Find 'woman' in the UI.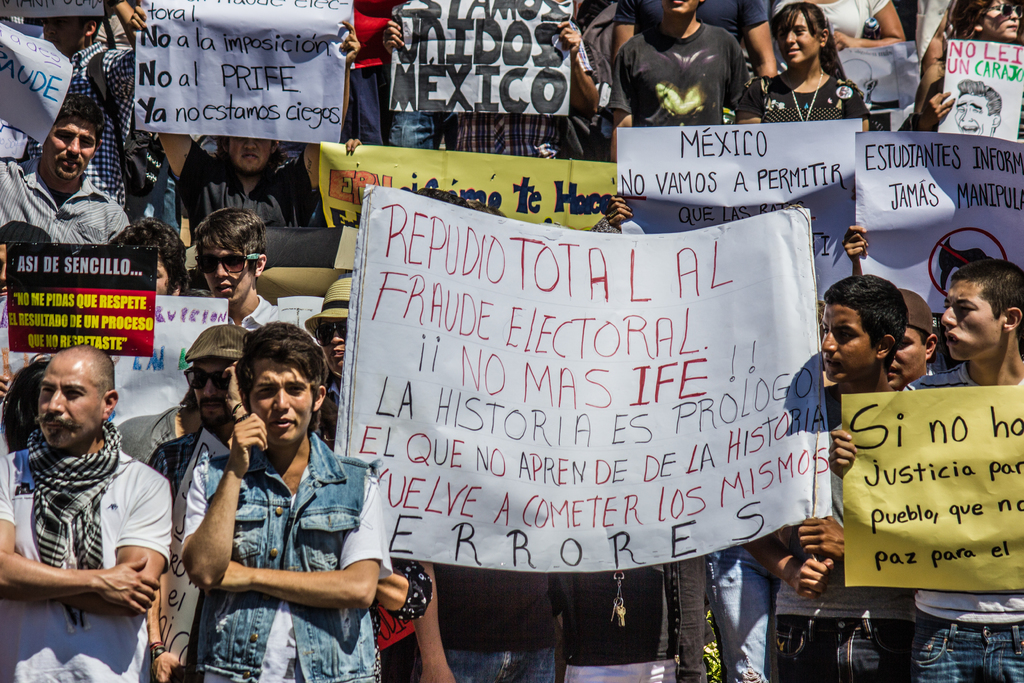
UI element at pyautogui.locateOnScreen(895, 0, 1023, 136).
